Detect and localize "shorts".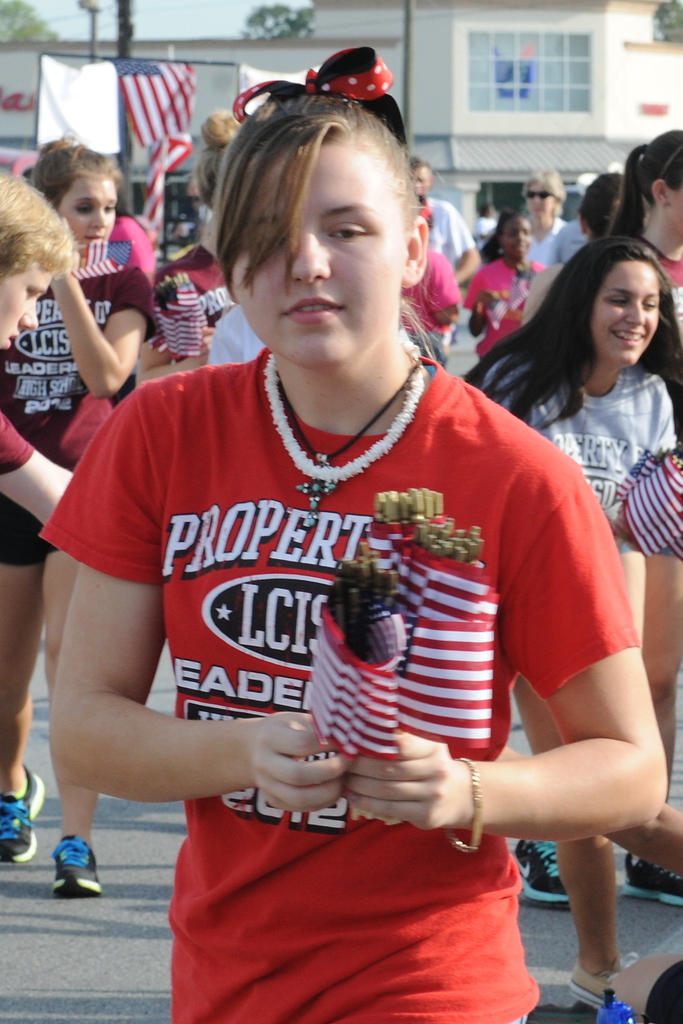
Localized at {"left": 0, "top": 497, "right": 60, "bottom": 566}.
